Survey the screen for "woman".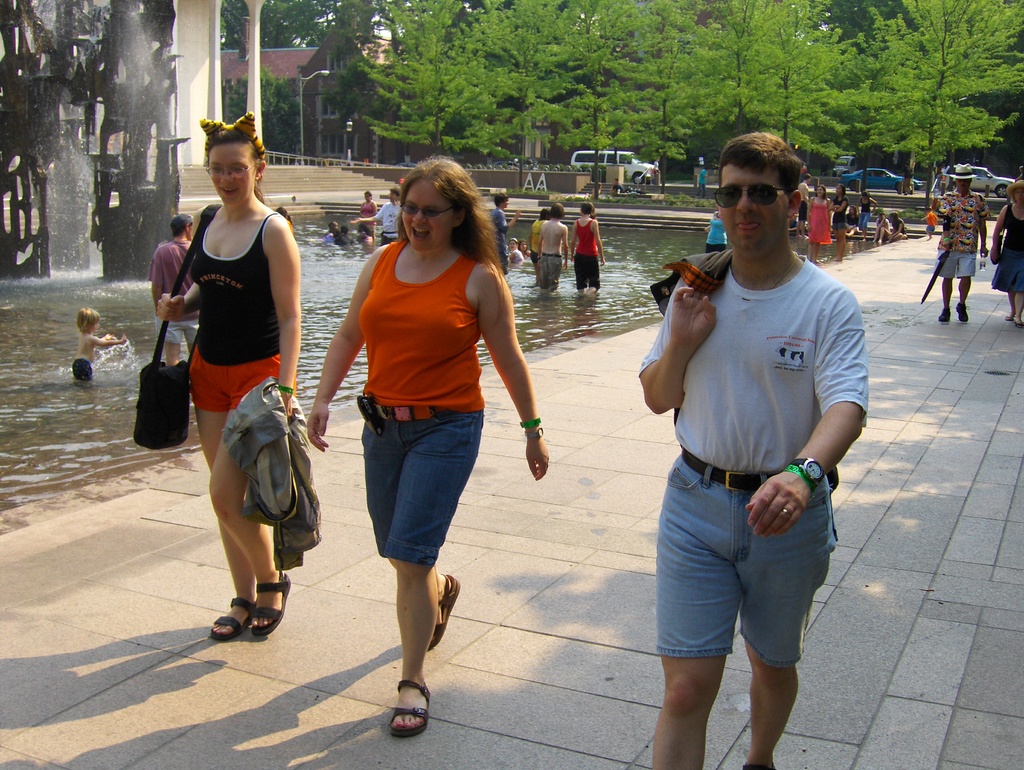
Survey found: [707, 214, 726, 252].
